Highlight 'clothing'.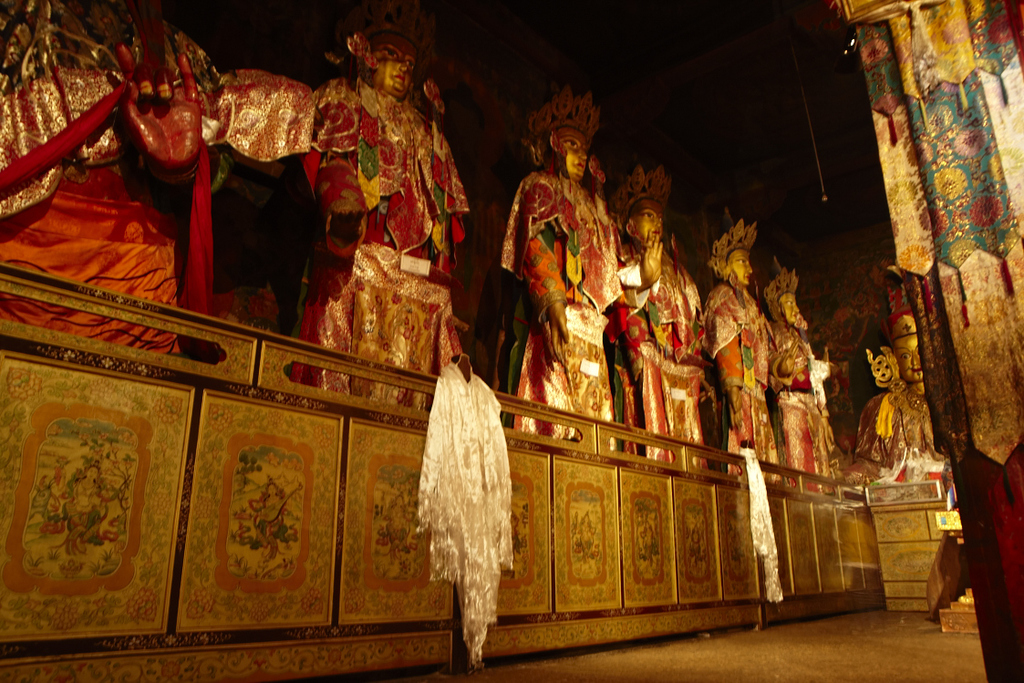
Highlighted region: bbox=[307, 65, 477, 375].
